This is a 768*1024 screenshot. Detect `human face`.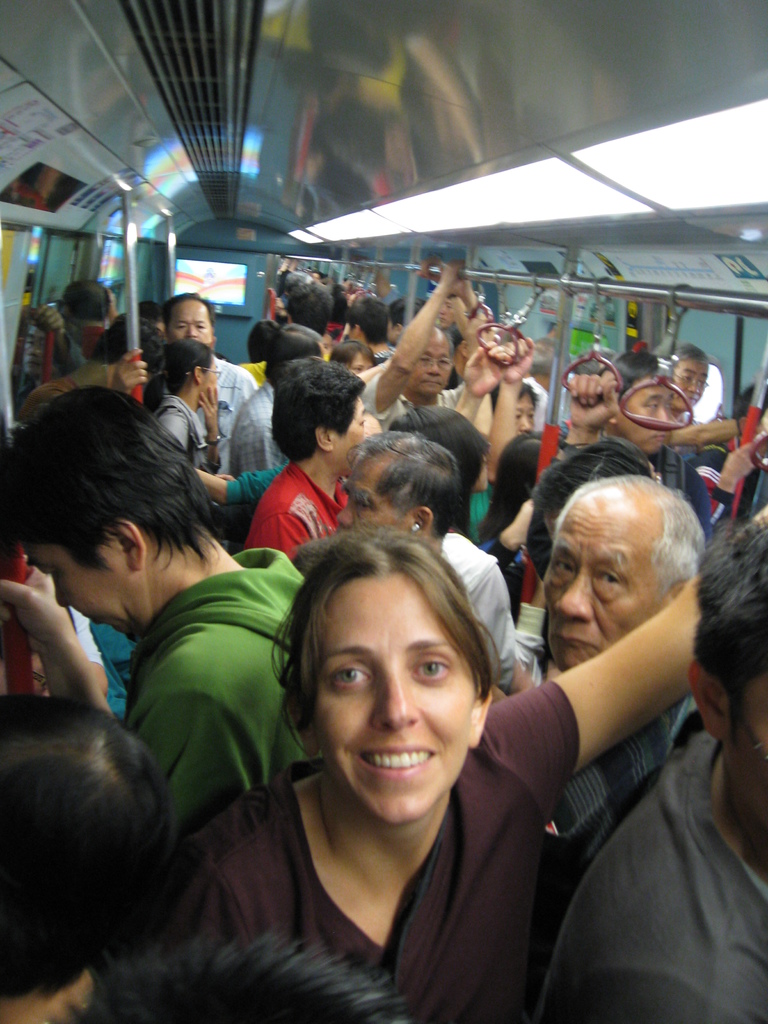
<box>19,545,158,631</box>.
